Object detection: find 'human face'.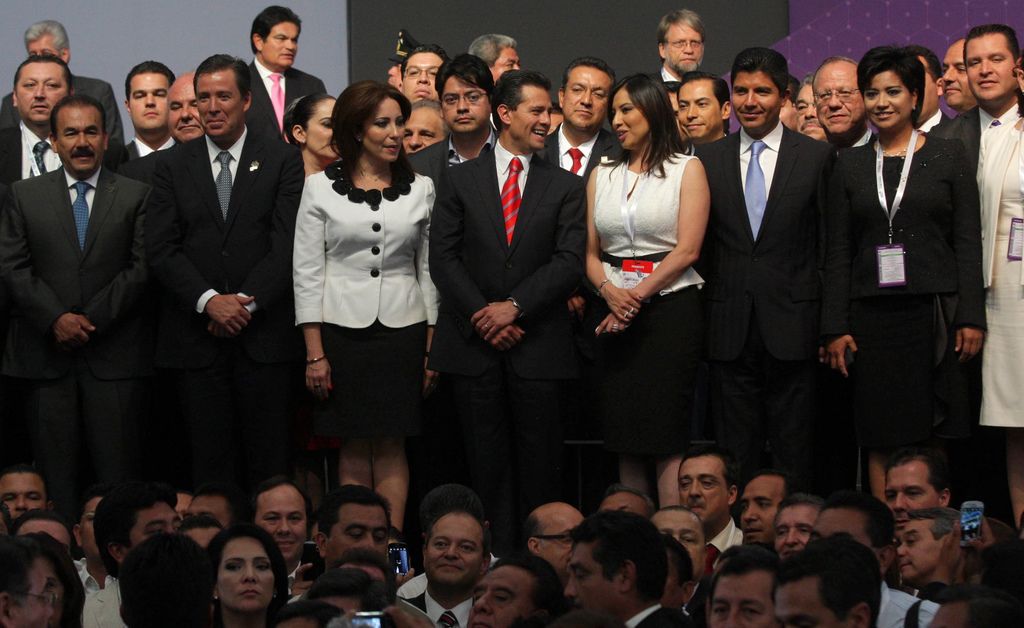
308/101/339/157.
